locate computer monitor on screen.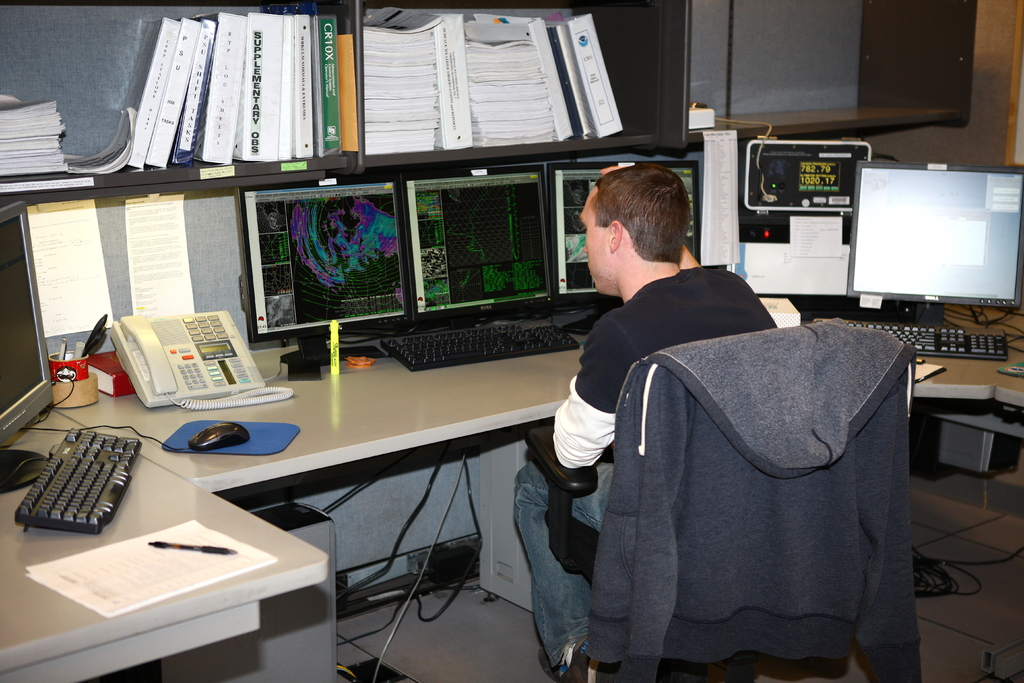
On screen at 0:202:72:477.
